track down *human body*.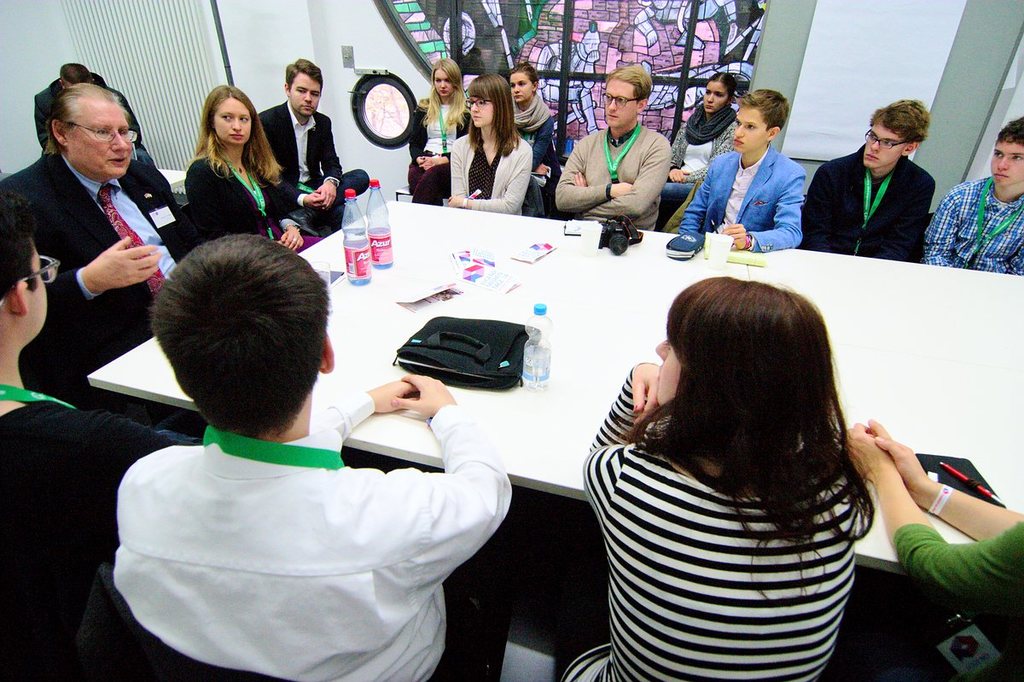
Tracked to bbox=[660, 103, 743, 220].
